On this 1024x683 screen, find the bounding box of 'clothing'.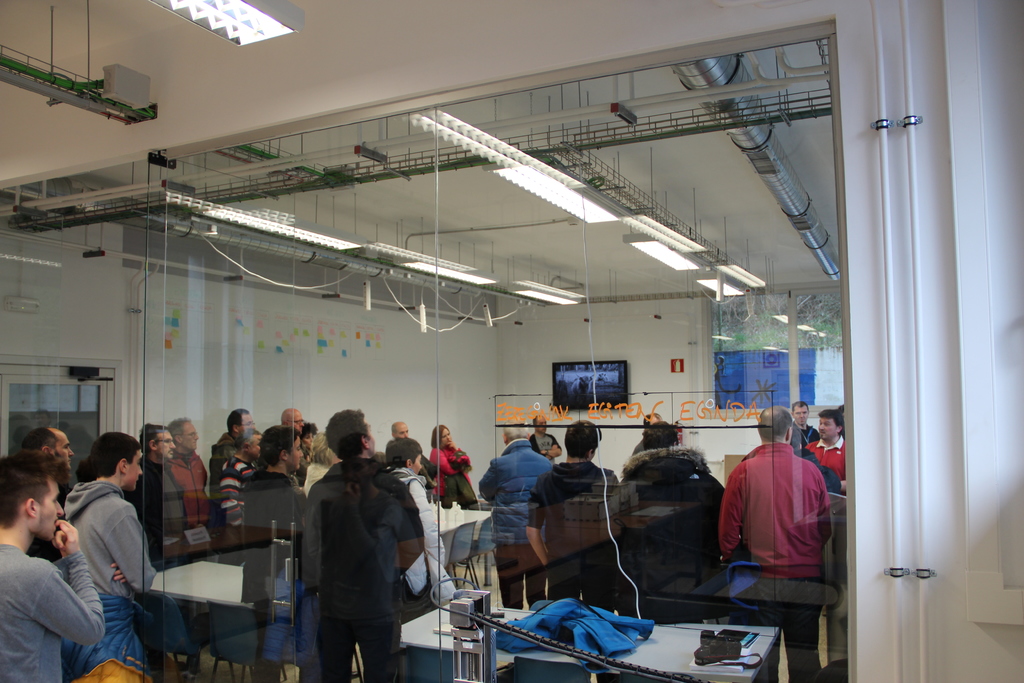
Bounding box: (166, 448, 218, 540).
